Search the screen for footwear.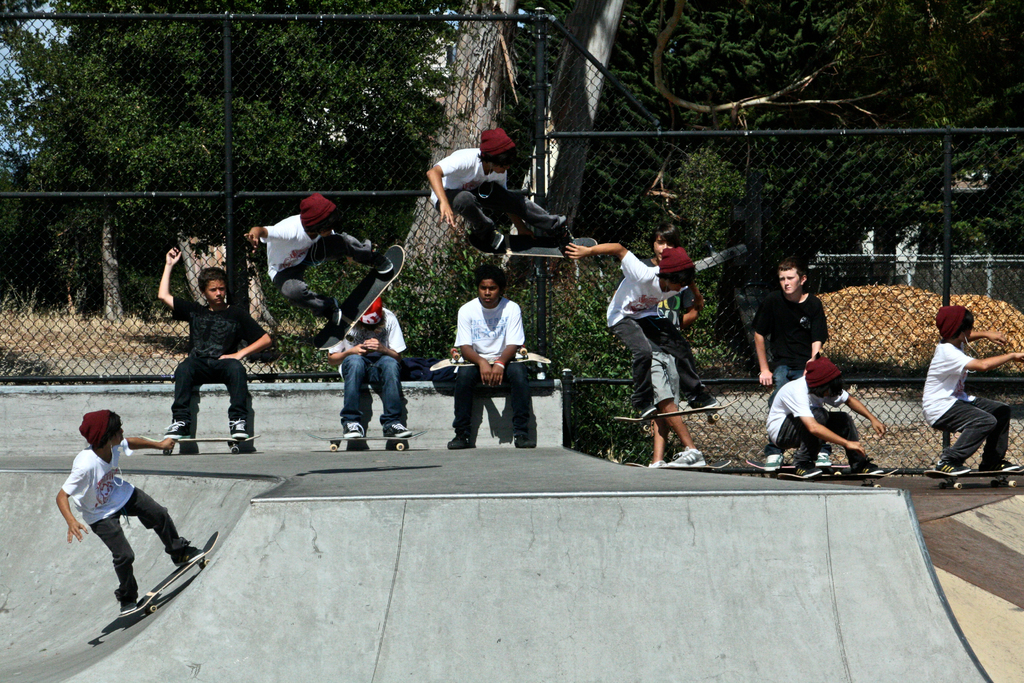
Found at box=[647, 458, 666, 466].
